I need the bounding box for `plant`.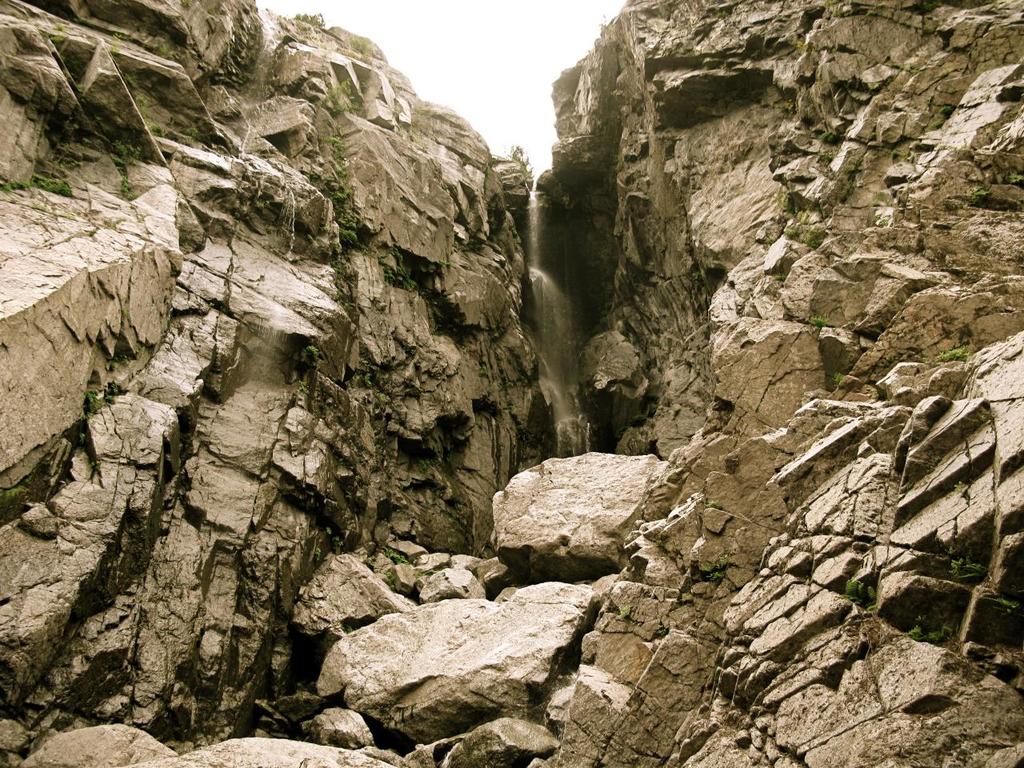
Here it is: 42 30 64 46.
